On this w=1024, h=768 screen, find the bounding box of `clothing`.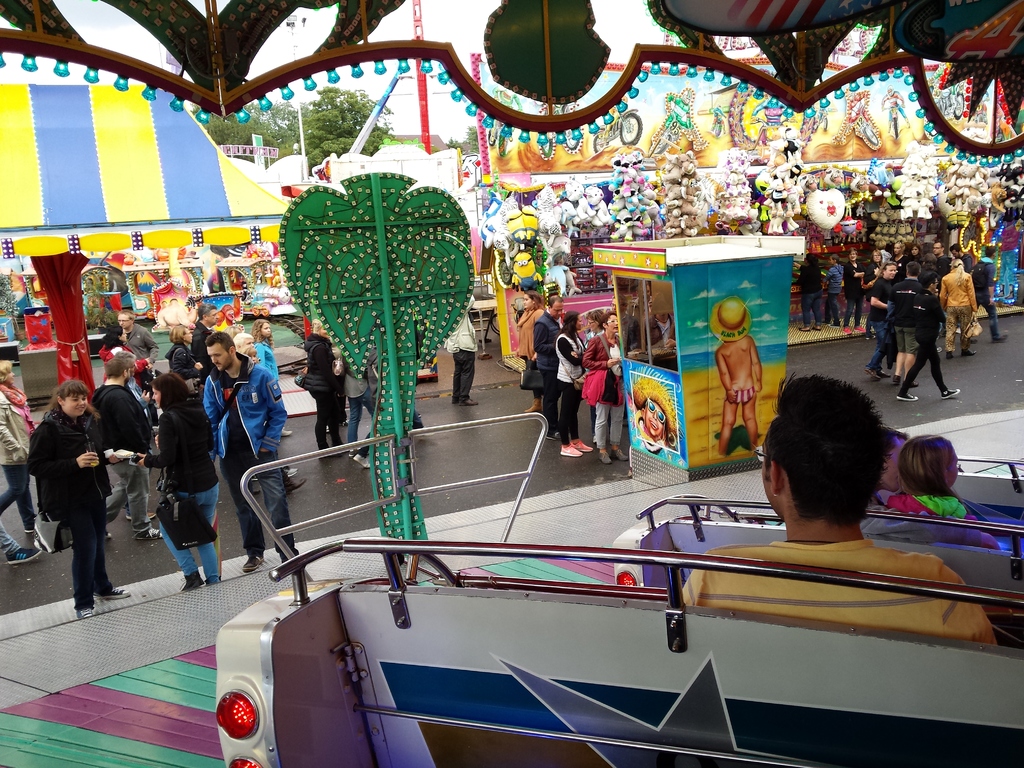
Bounding box: BBox(938, 269, 979, 347).
